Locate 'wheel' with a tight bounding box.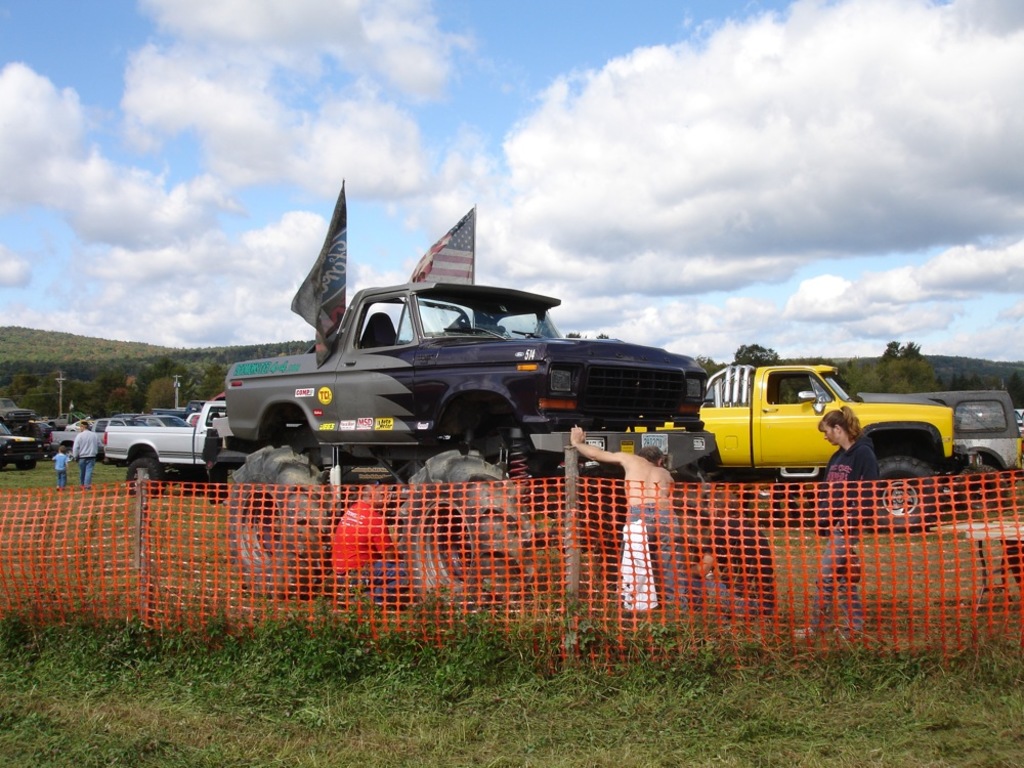
bbox(13, 457, 38, 470).
